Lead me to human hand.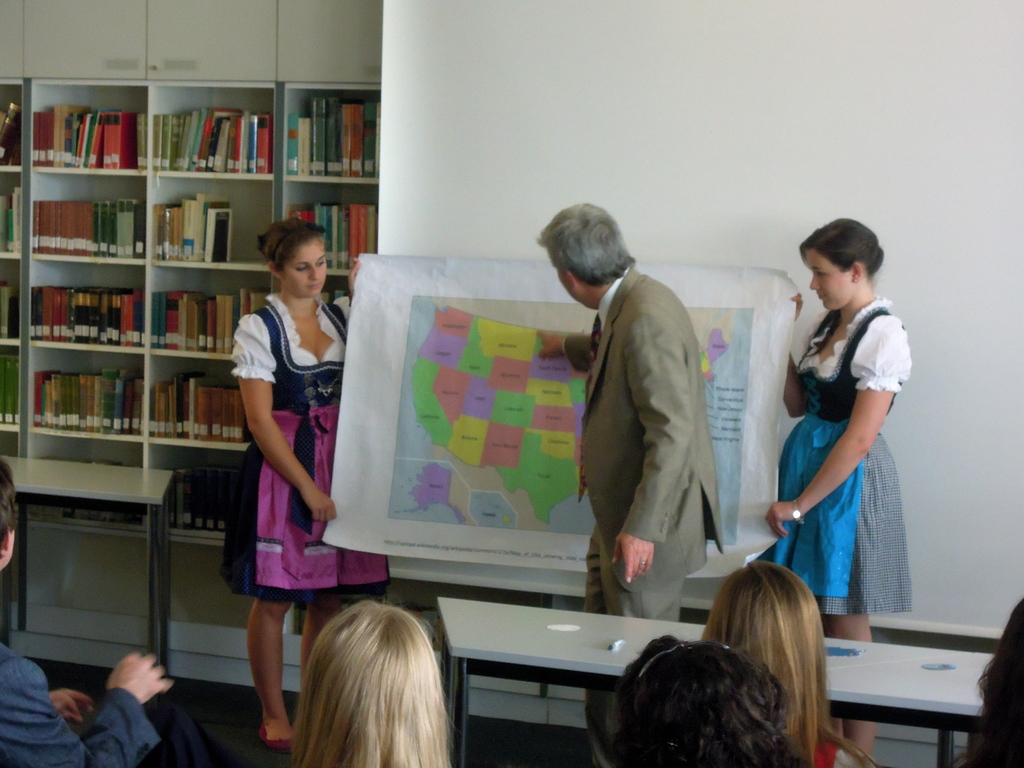
Lead to bbox=(47, 688, 91, 726).
